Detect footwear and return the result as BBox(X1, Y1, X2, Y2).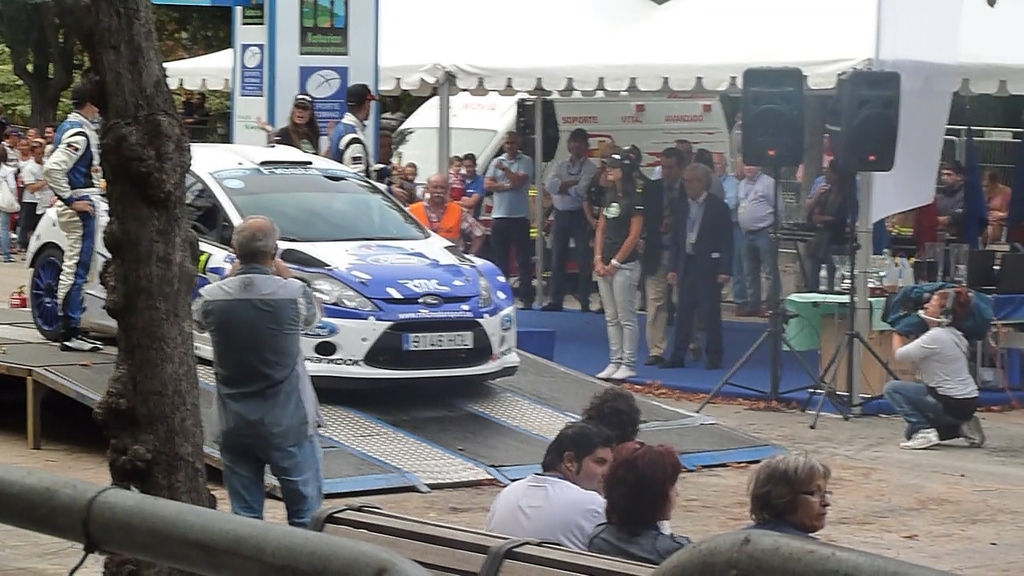
BBox(659, 355, 683, 367).
